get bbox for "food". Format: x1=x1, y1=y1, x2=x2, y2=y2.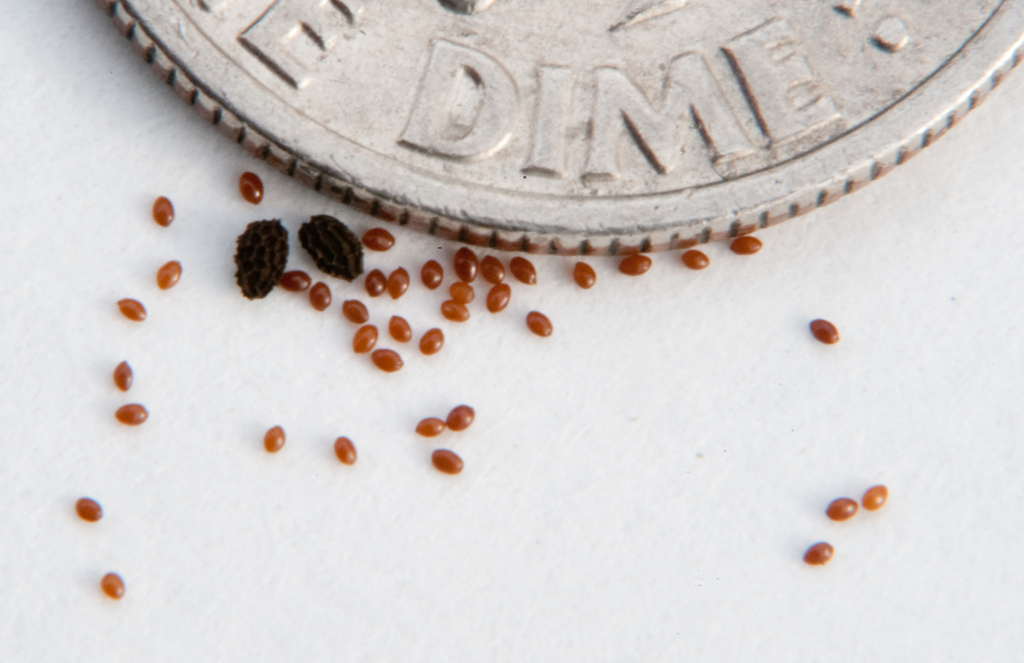
x1=454, y1=246, x2=479, y2=281.
